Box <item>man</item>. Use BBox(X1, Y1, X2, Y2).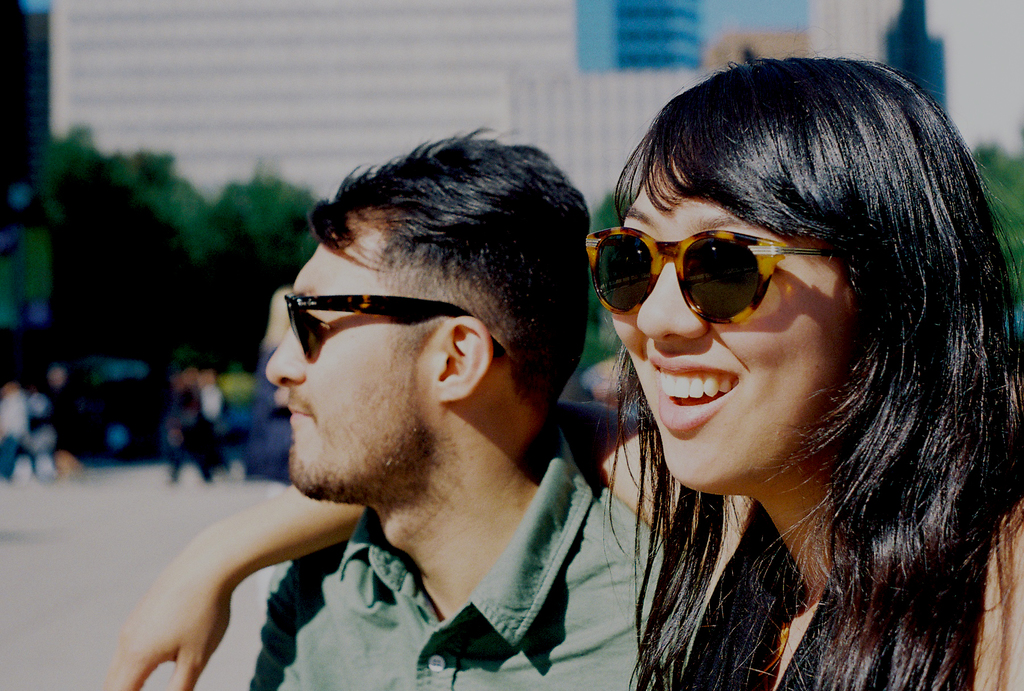
BBox(245, 127, 673, 690).
